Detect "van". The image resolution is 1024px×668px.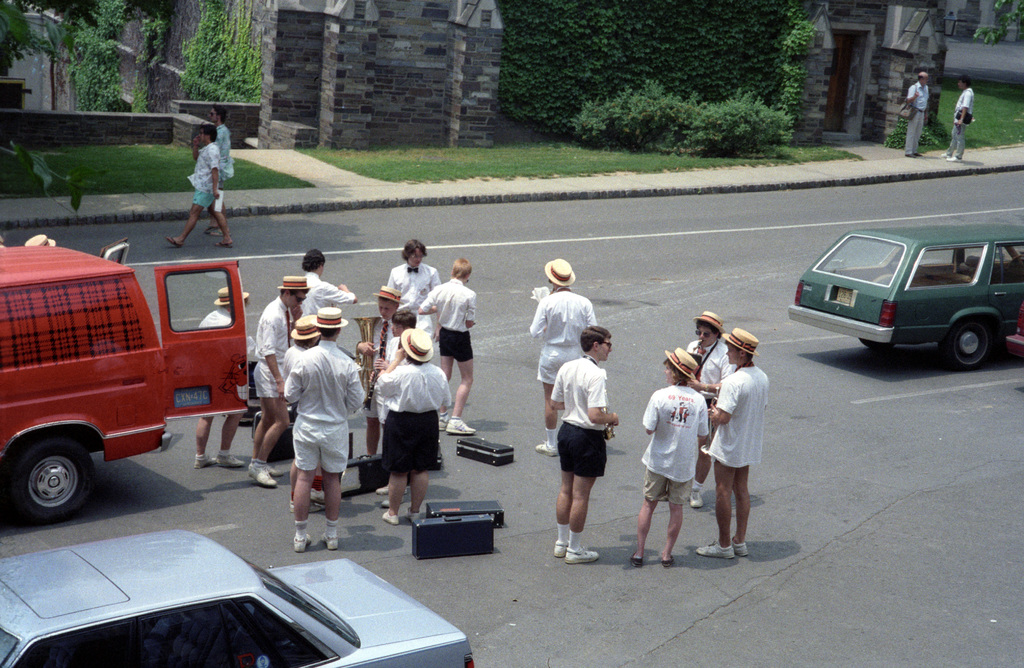
{"x1": 0, "y1": 235, "x2": 252, "y2": 526}.
